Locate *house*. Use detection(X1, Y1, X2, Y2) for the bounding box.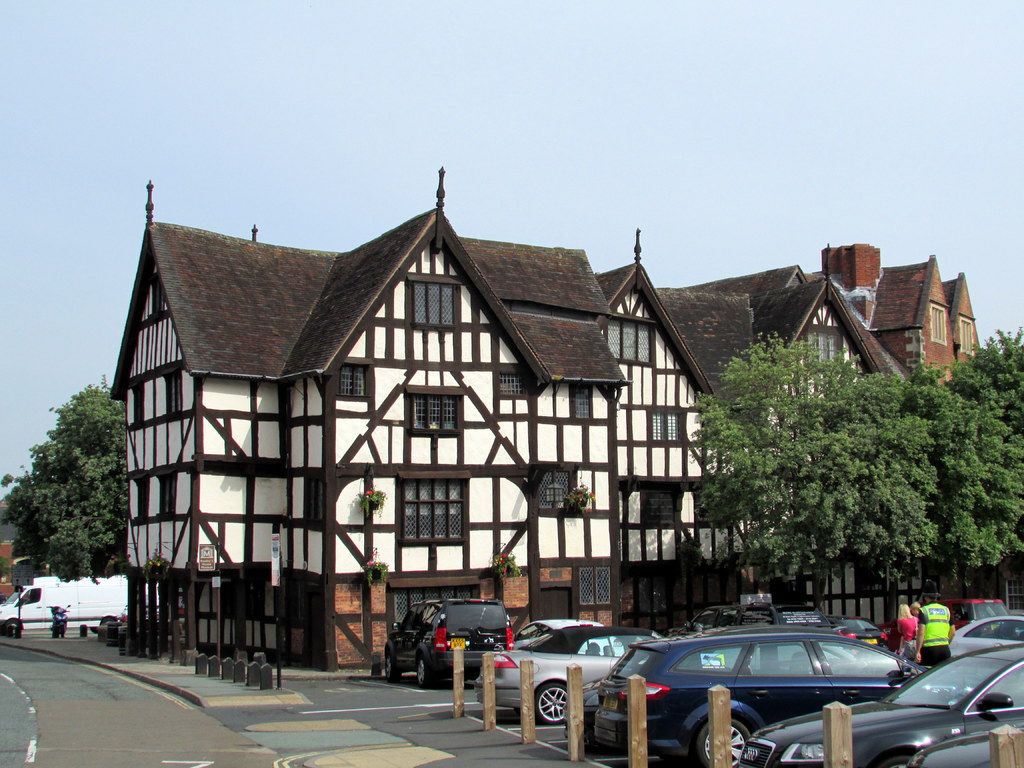
detection(109, 178, 893, 673).
